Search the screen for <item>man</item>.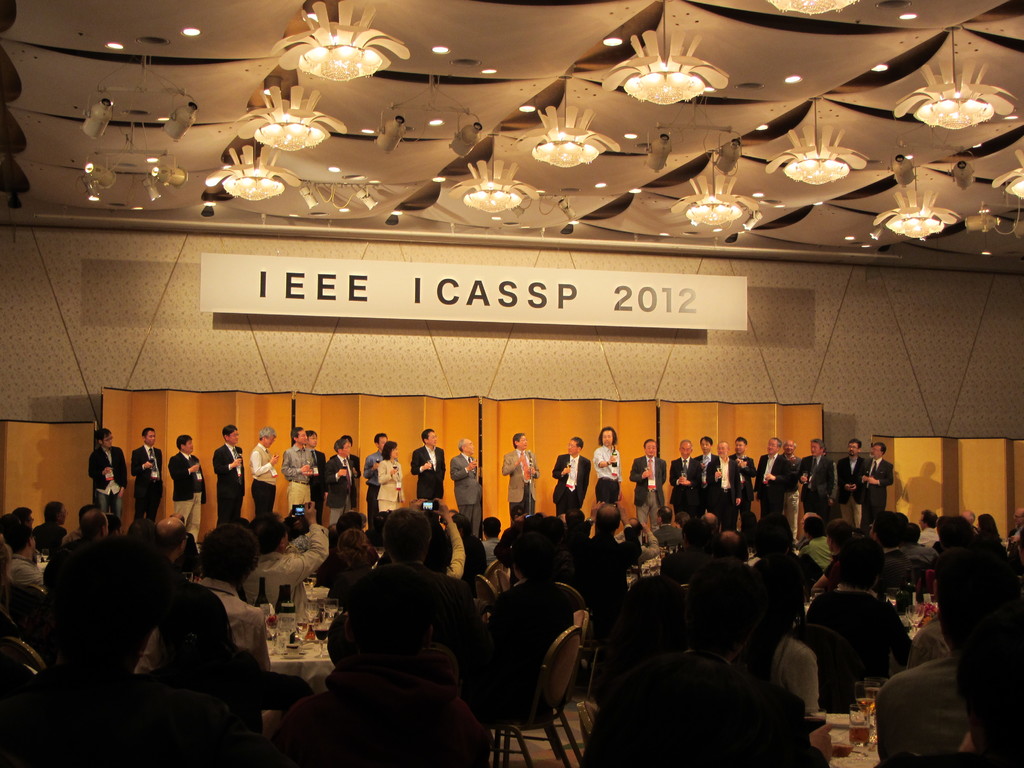
Found at left=865, top=500, right=920, bottom=593.
